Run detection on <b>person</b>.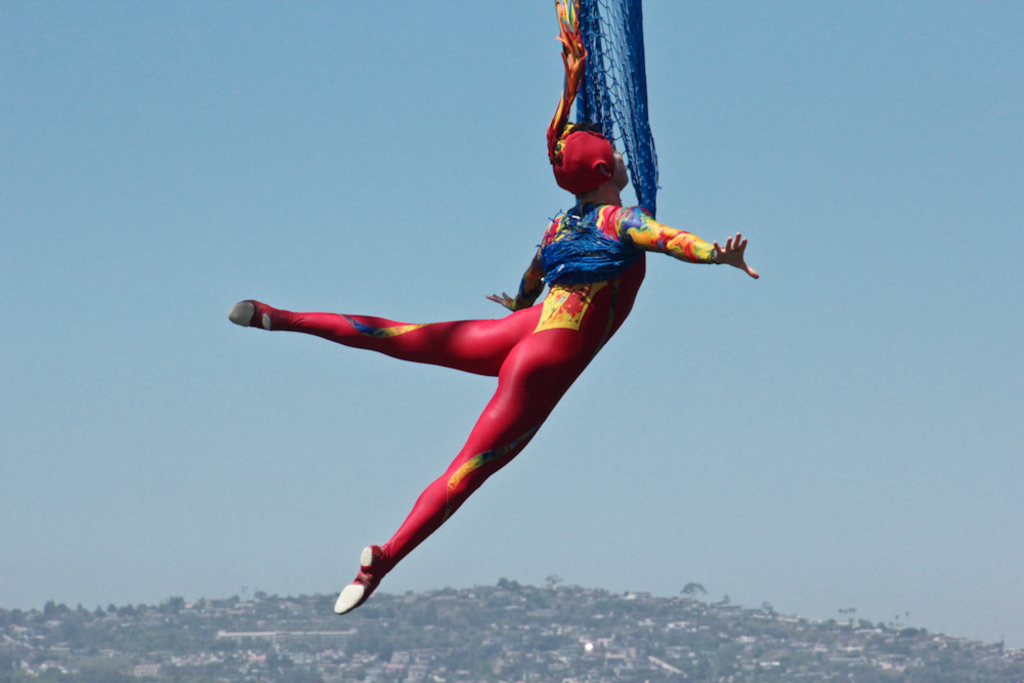
Result: 228,0,757,618.
